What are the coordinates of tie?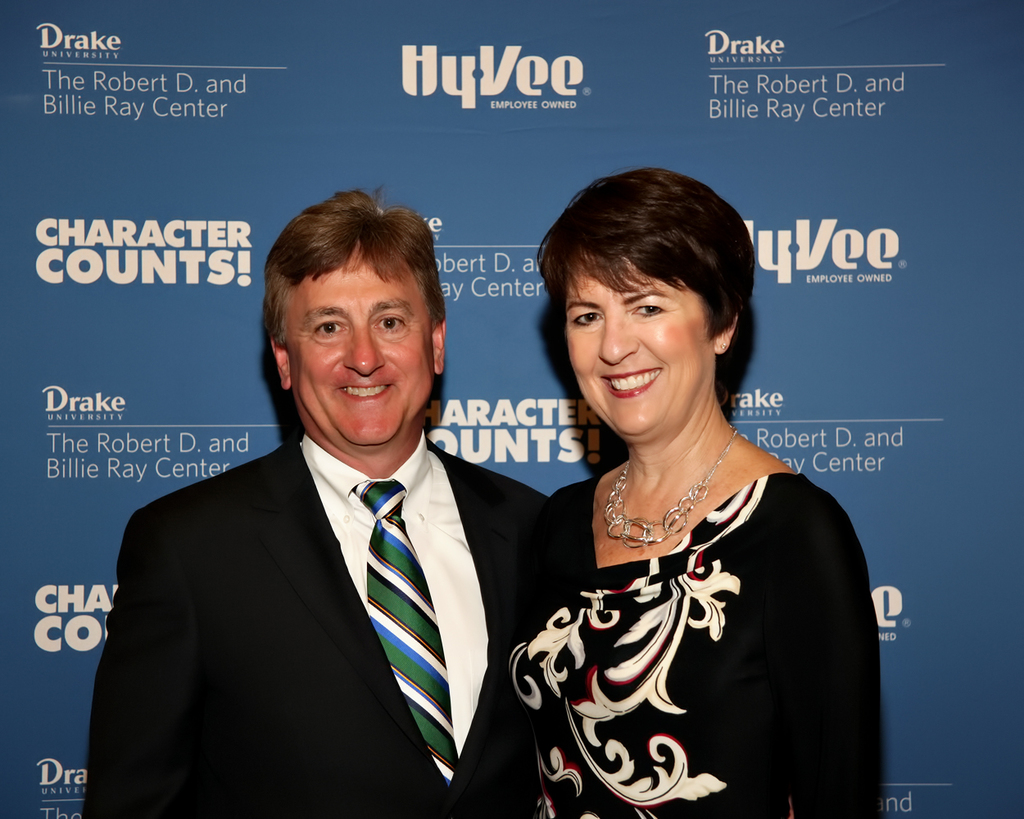
[left=350, top=477, right=459, bottom=784].
